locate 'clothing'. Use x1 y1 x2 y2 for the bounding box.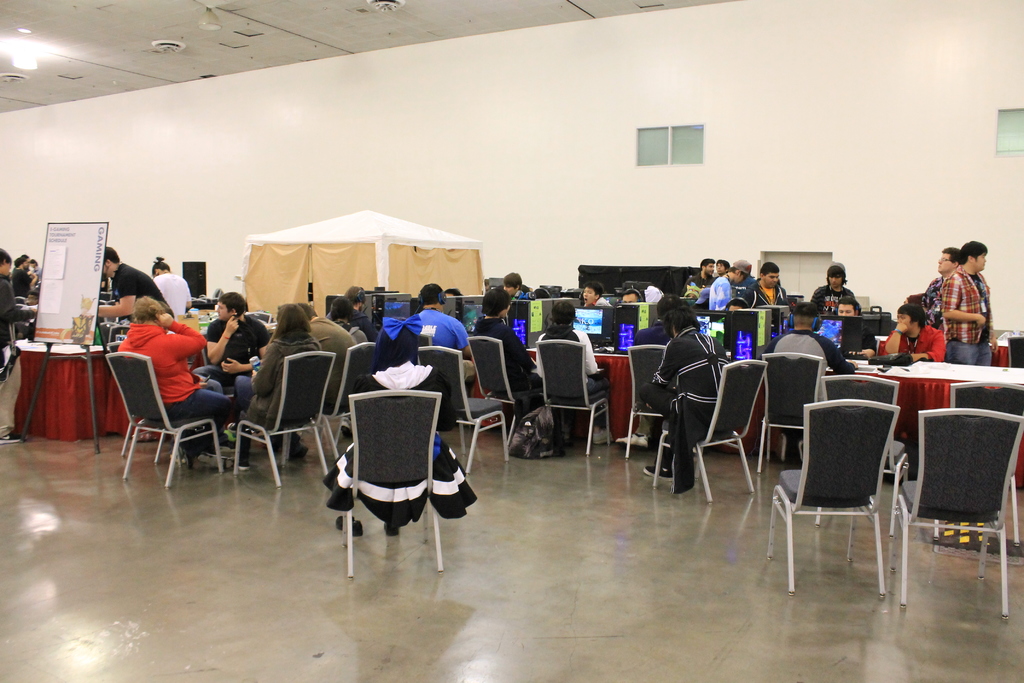
473 320 529 398.
